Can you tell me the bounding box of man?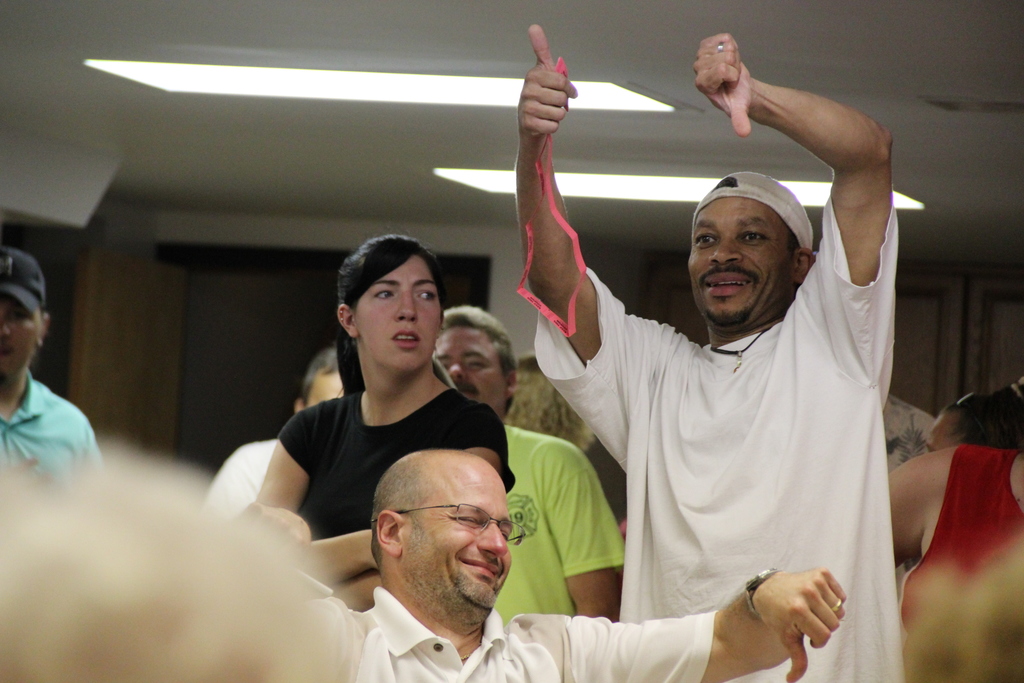
513:20:905:682.
